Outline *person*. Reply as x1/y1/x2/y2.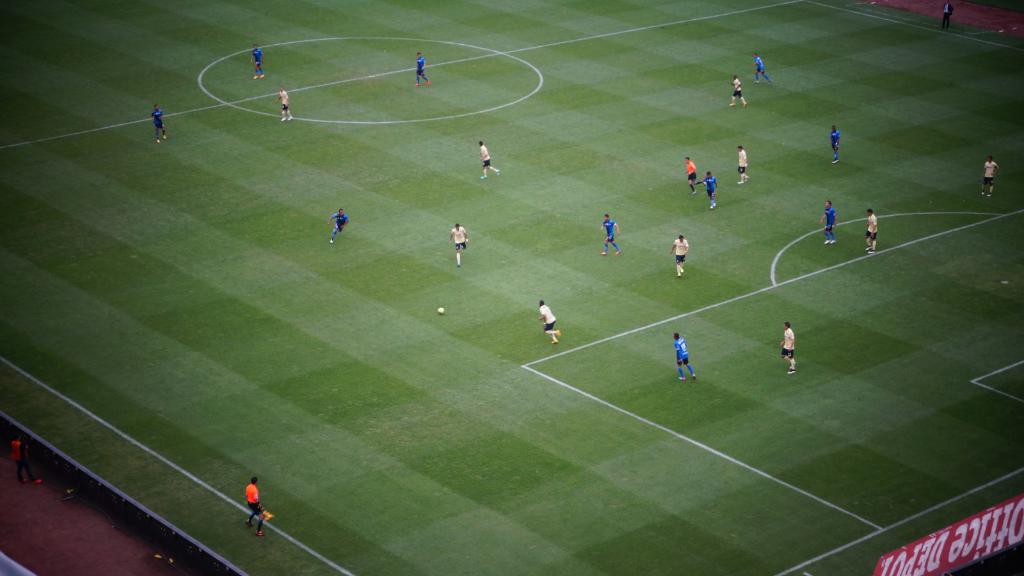
414/51/430/88.
